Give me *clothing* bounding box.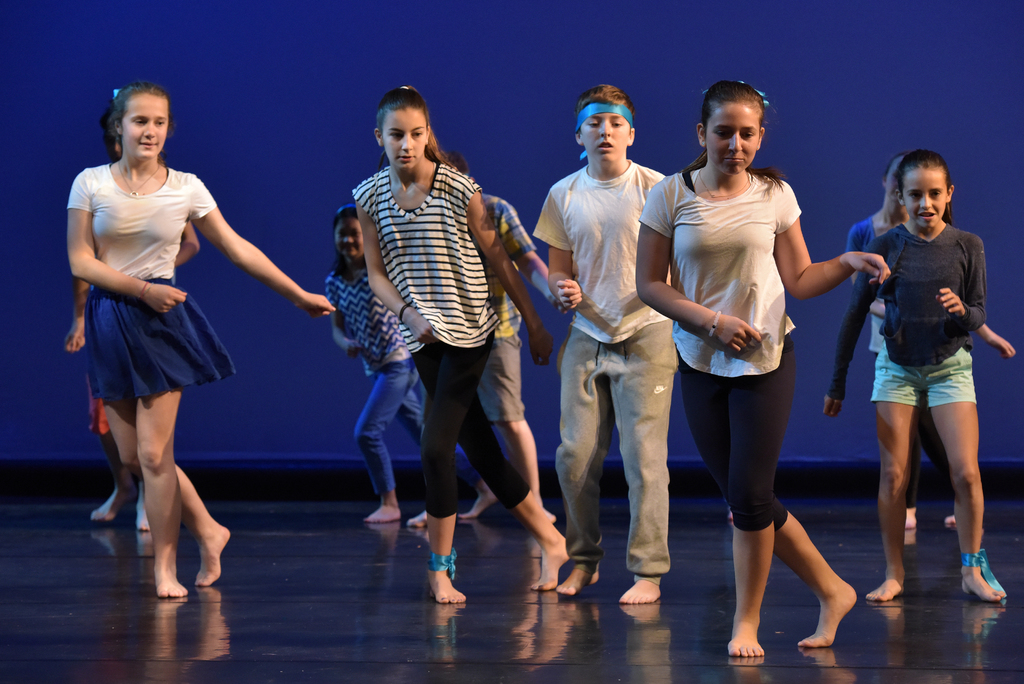
BBox(863, 343, 989, 414).
